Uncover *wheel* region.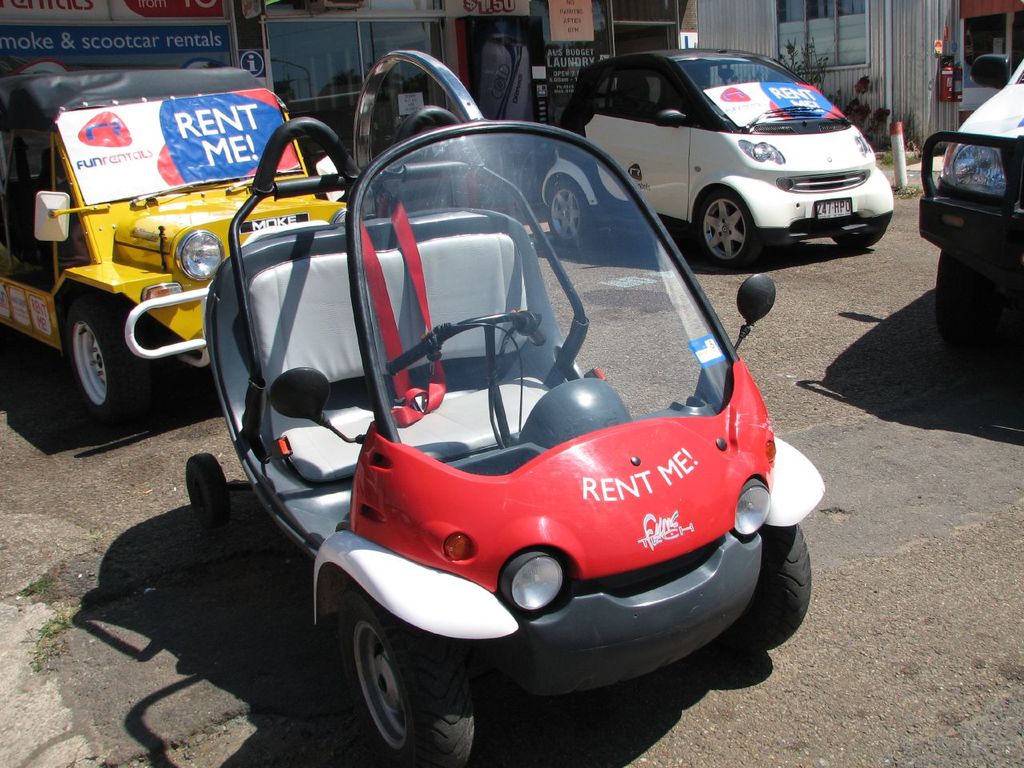
Uncovered: 830,232,885,252.
